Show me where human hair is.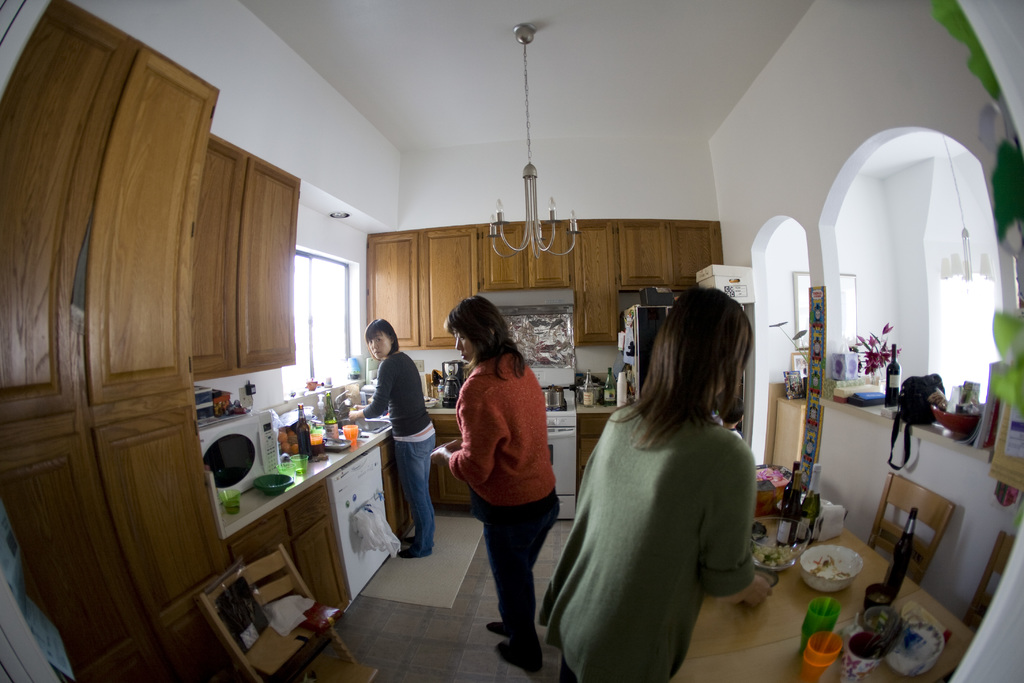
human hair is at [left=365, top=315, right=397, bottom=361].
